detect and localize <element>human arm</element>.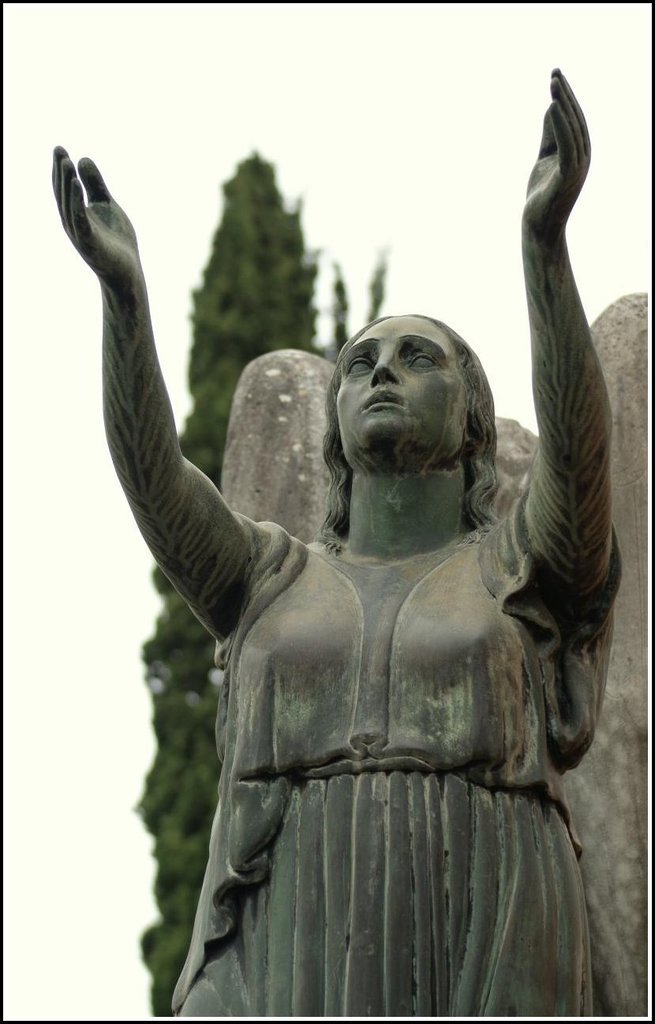
Localized at box(520, 65, 612, 601).
